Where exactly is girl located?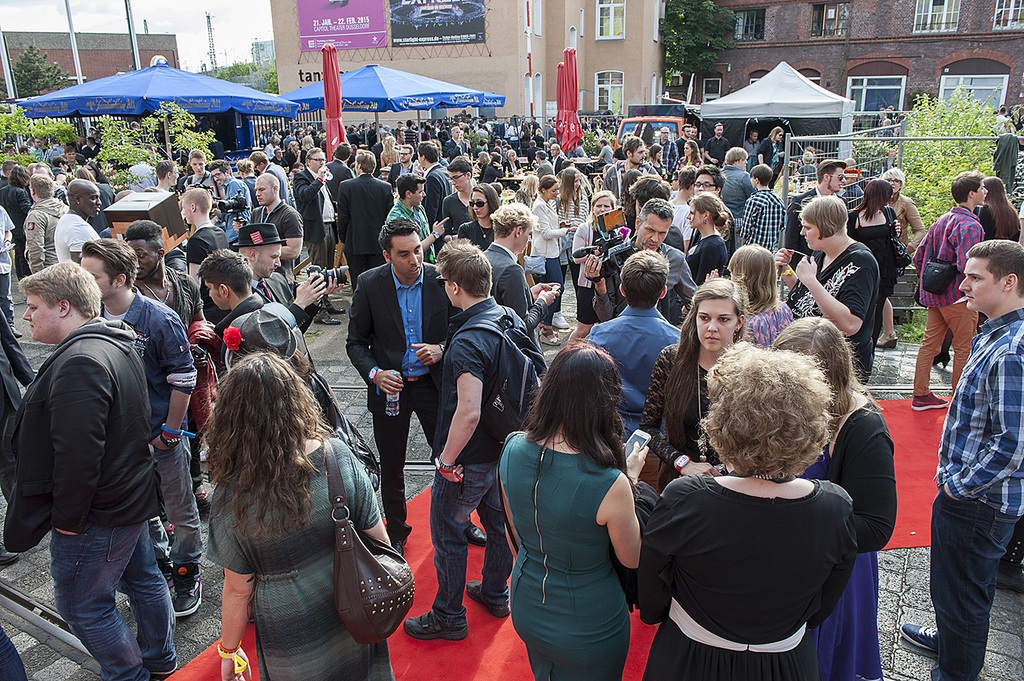
Its bounding box is Rect(526, 176, 572, 344).
